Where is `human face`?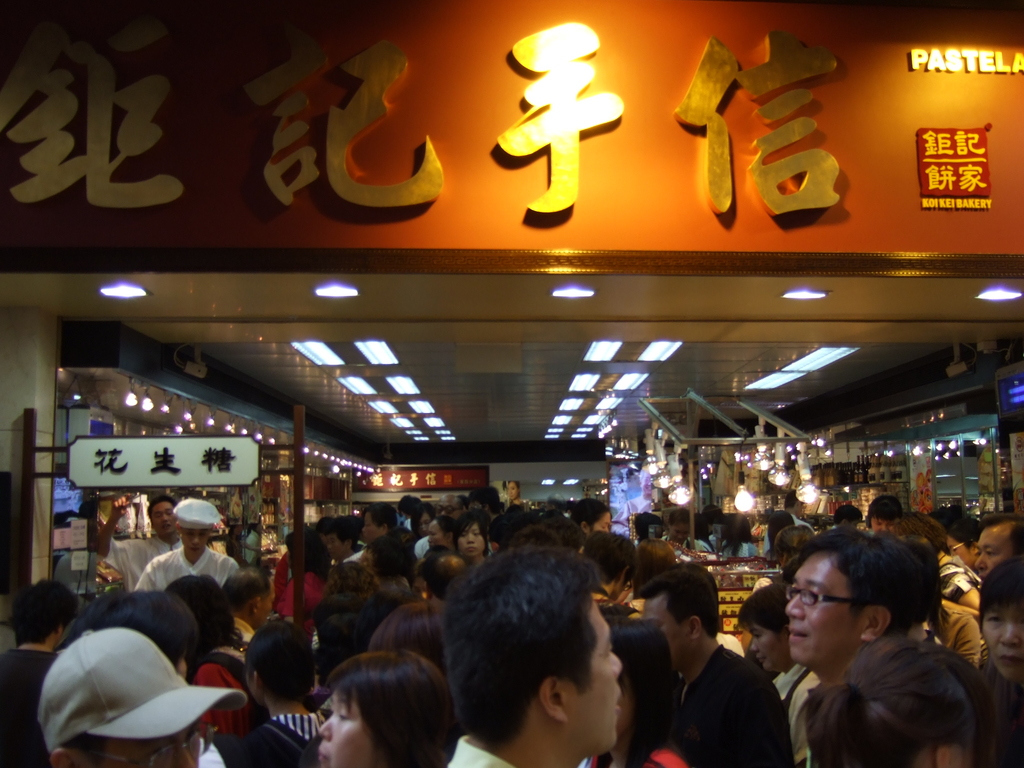
box=[149, 500, 178, 533].
